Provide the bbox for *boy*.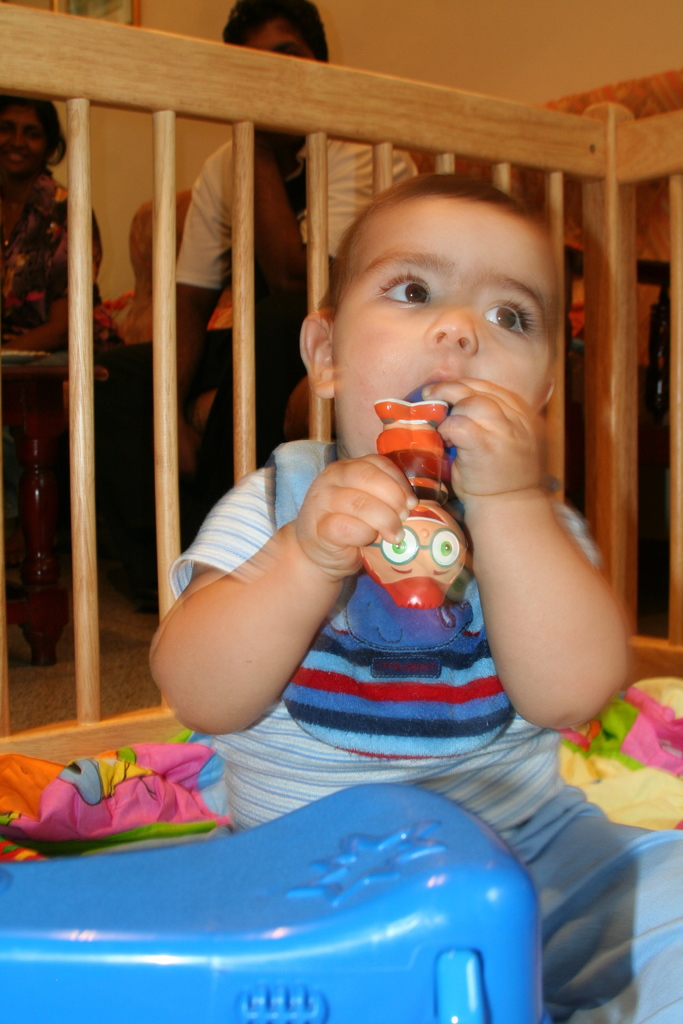
<bbox>149, 162, 635, 1023</bbox>.
